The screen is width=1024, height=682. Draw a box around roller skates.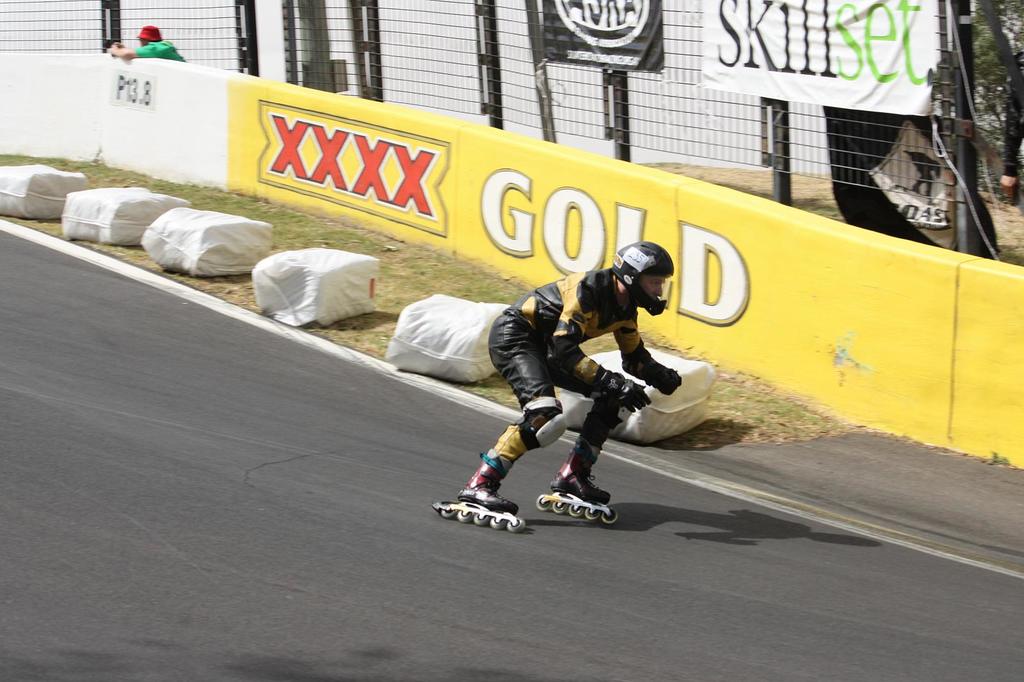
BBox(432, 448, 527, 537).
